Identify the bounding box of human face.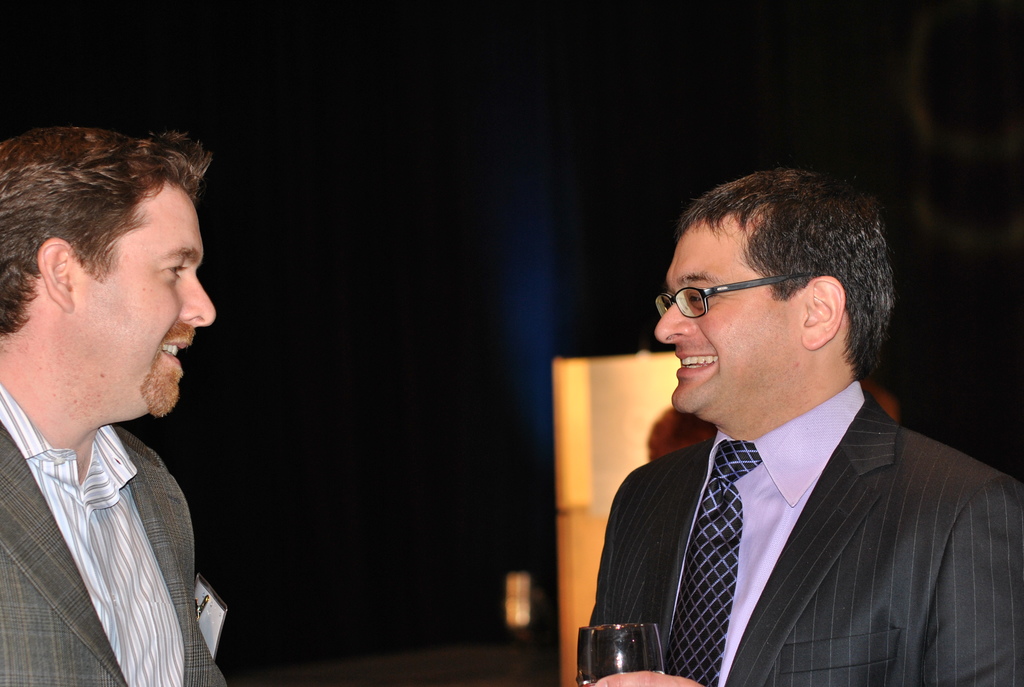
bbox=(72, 186, 212, 416).
